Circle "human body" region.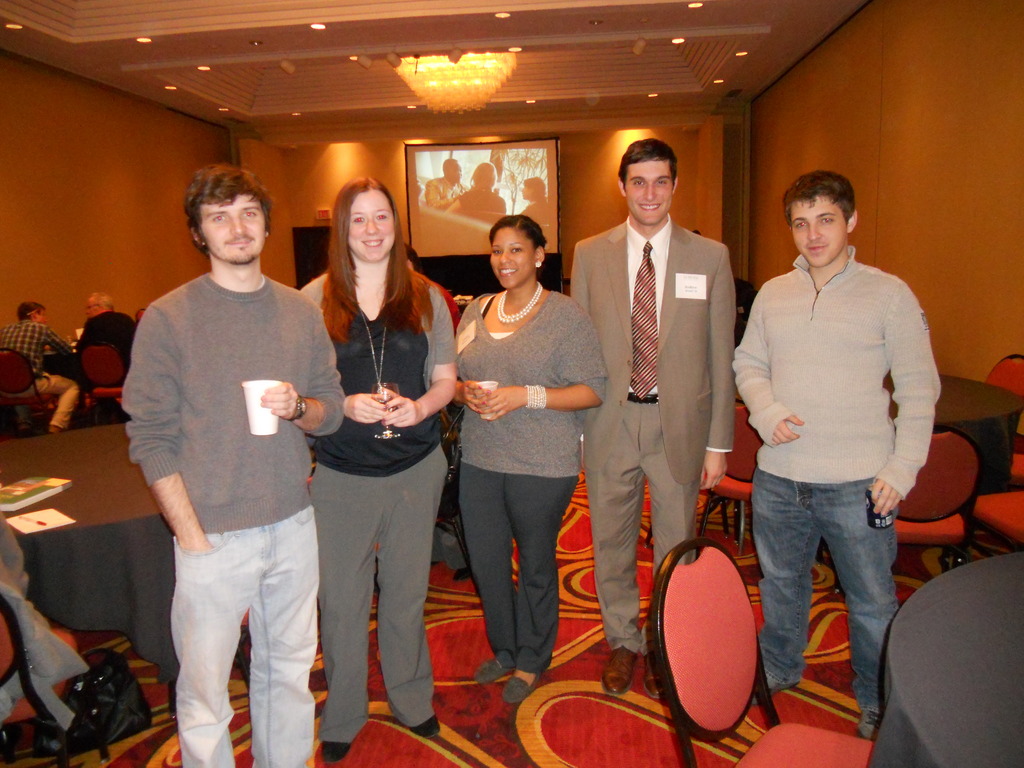
Region: 71 308 138 407.
